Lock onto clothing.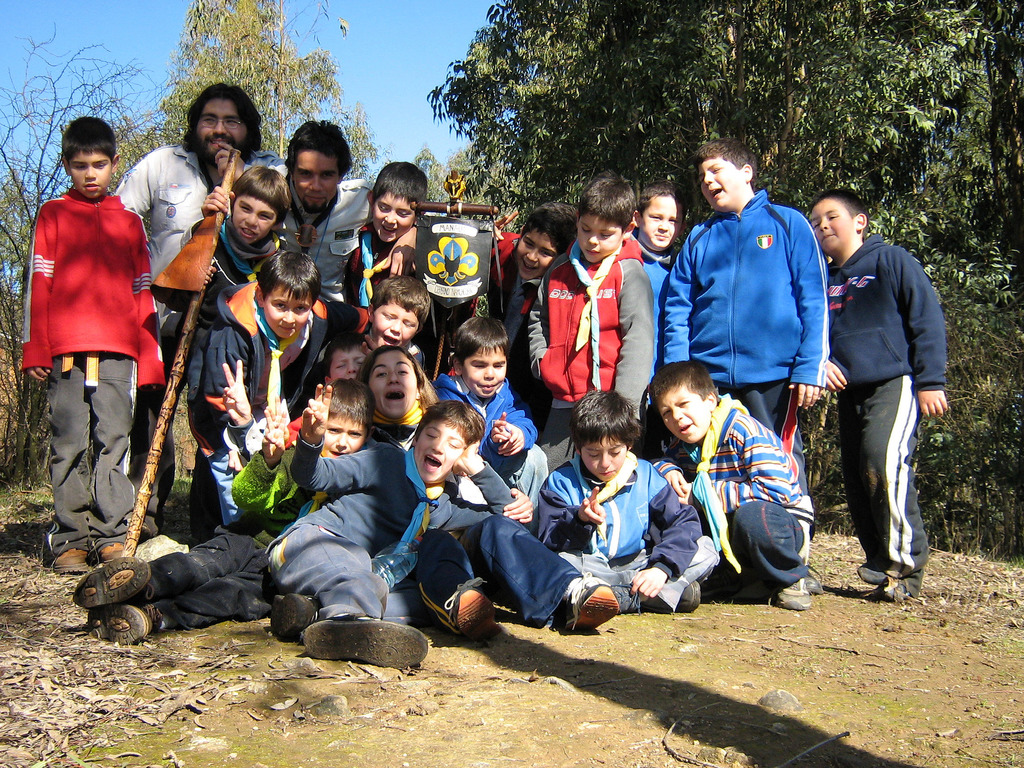
Locked: rect(649, 187, 817, 497).
